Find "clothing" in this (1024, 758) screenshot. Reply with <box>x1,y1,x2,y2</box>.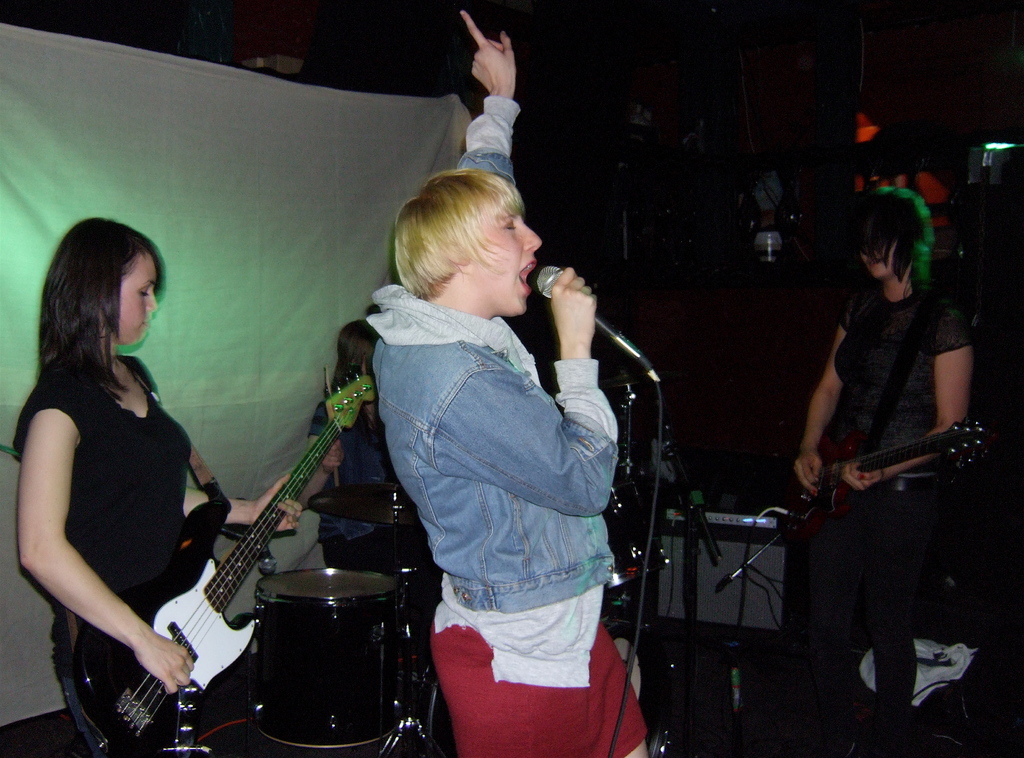
<box>317,396,402,580</box>.
